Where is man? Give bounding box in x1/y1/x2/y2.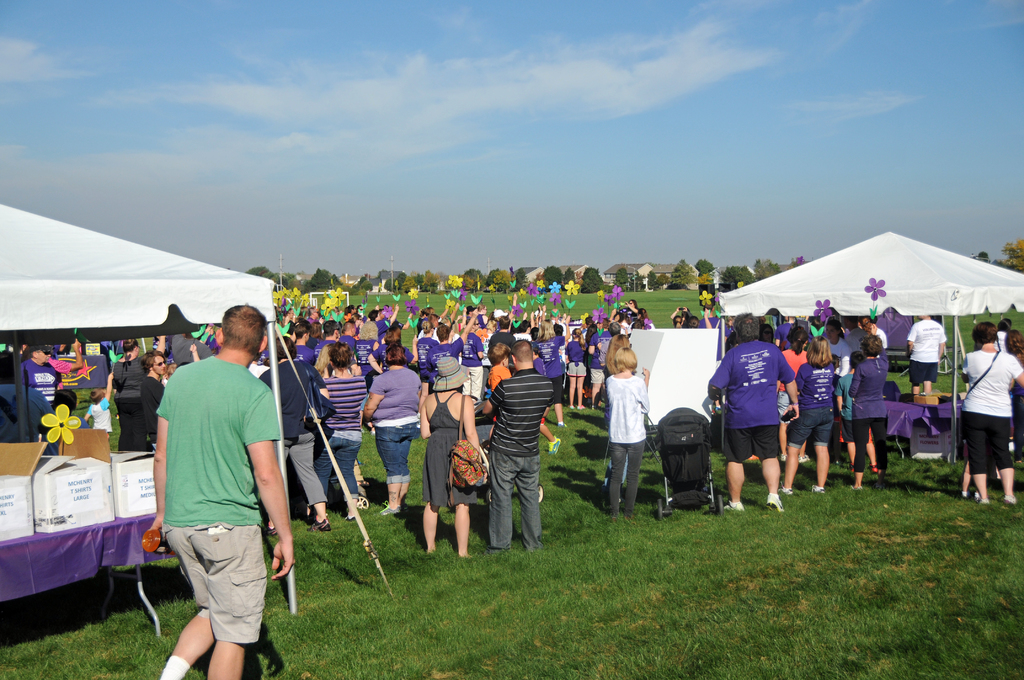
705/309/803/516.
